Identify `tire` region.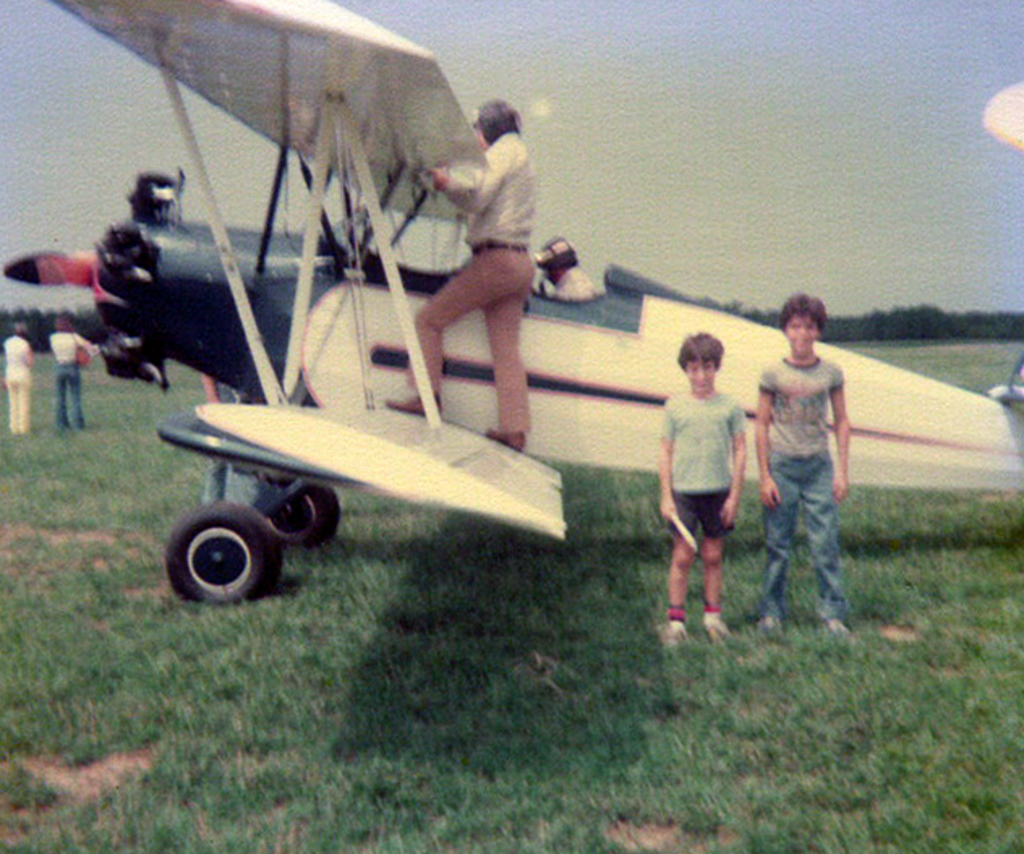
Region: [x1=262, y1=476, x2=343, y2=543].
